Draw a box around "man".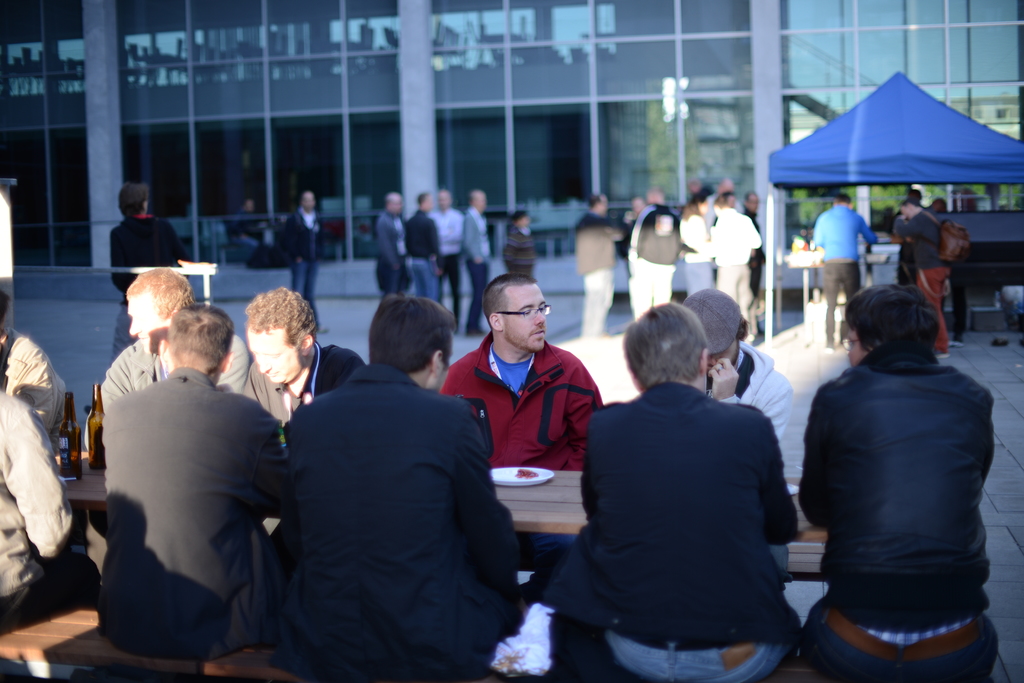
box=[240, 287, 376, 457].
